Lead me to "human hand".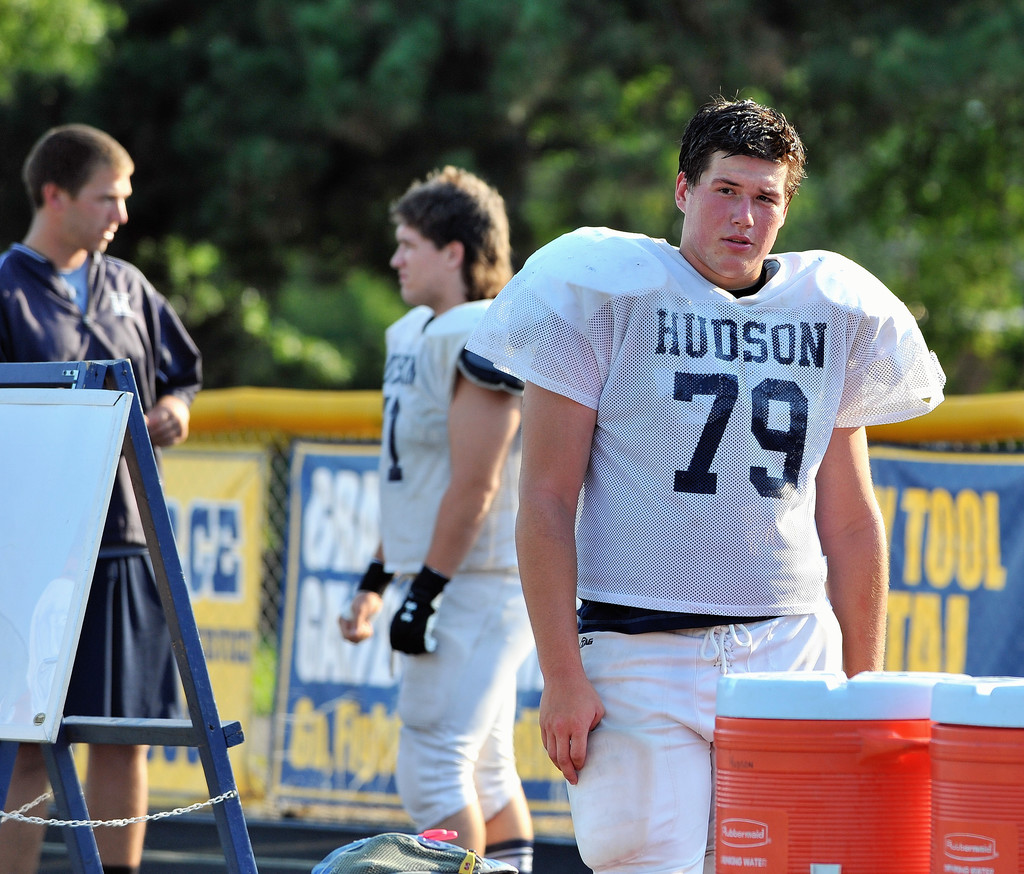
Lead to crop(540, 651, 606, 796).
